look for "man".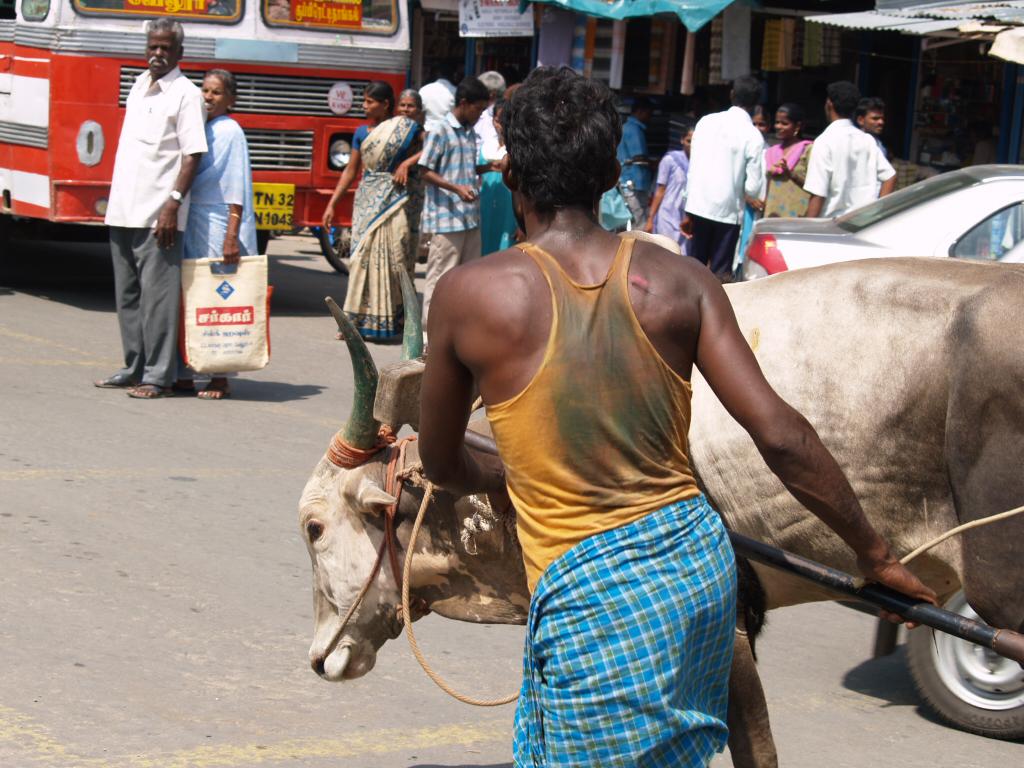
Found: locate(94, 14, 207, 398).
